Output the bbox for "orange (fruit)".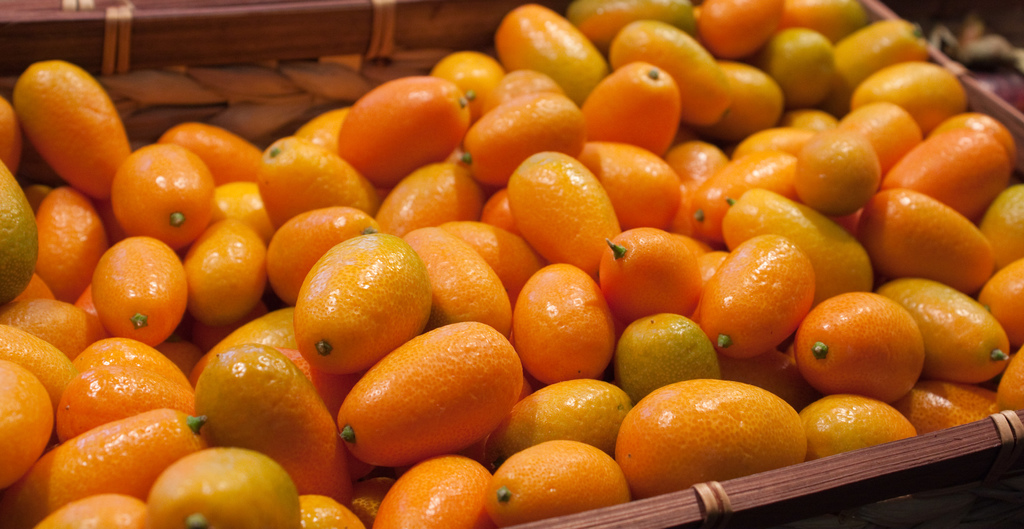
bbox=[480, 101, 565, 173].
